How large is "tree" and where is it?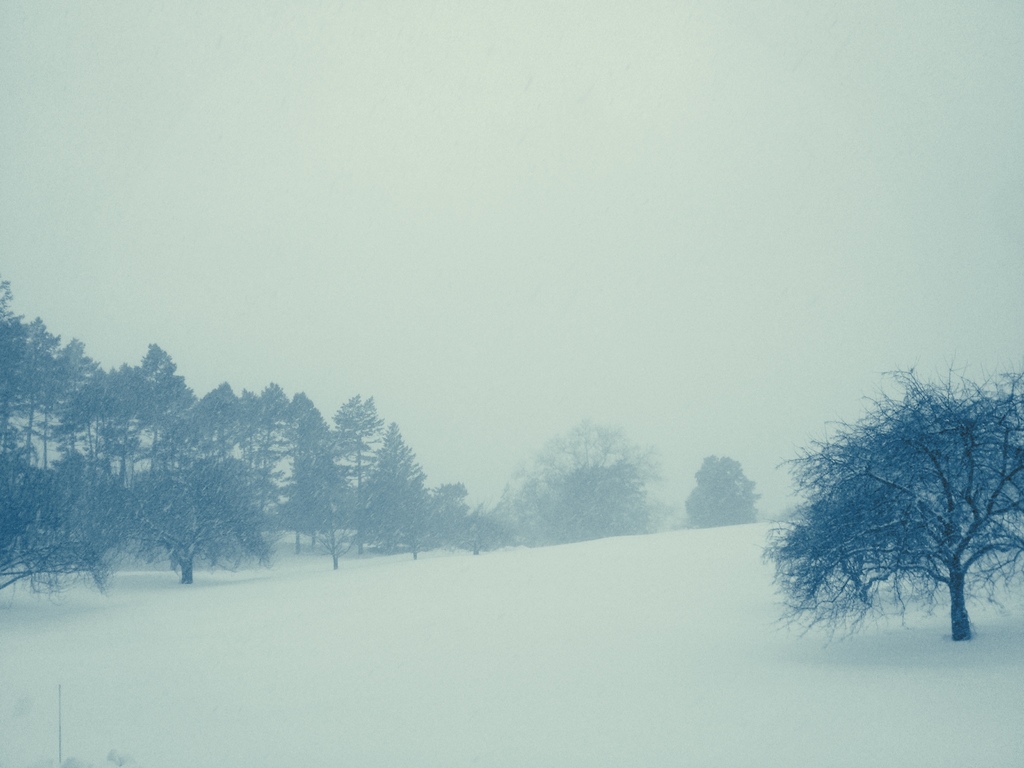
Bounding box: select_region(525, 417, 659, 547).
